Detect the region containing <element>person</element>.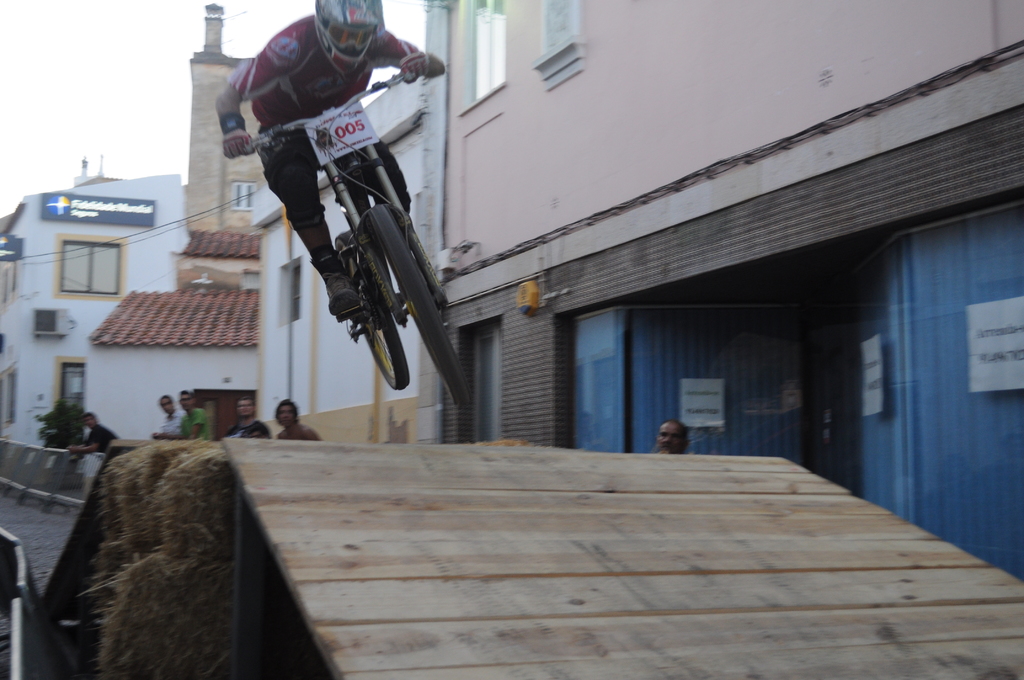
[x1=659, y1=419, x2=692, y2=457].
